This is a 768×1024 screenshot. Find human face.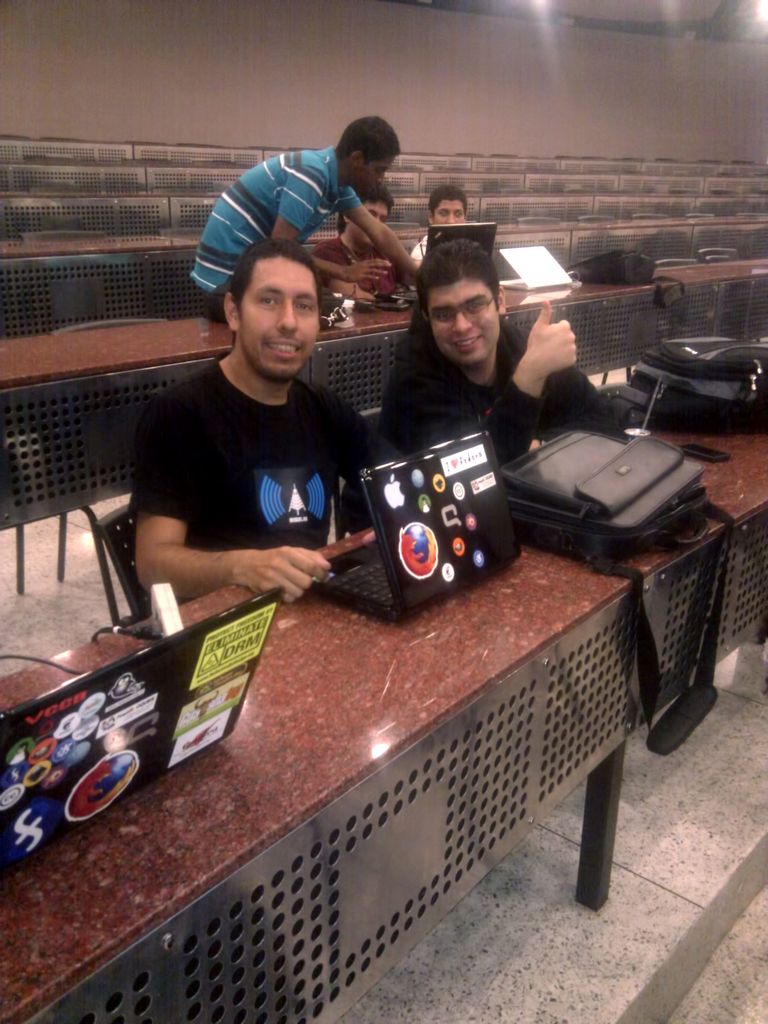
Bounding box: [429,269,492,362].
